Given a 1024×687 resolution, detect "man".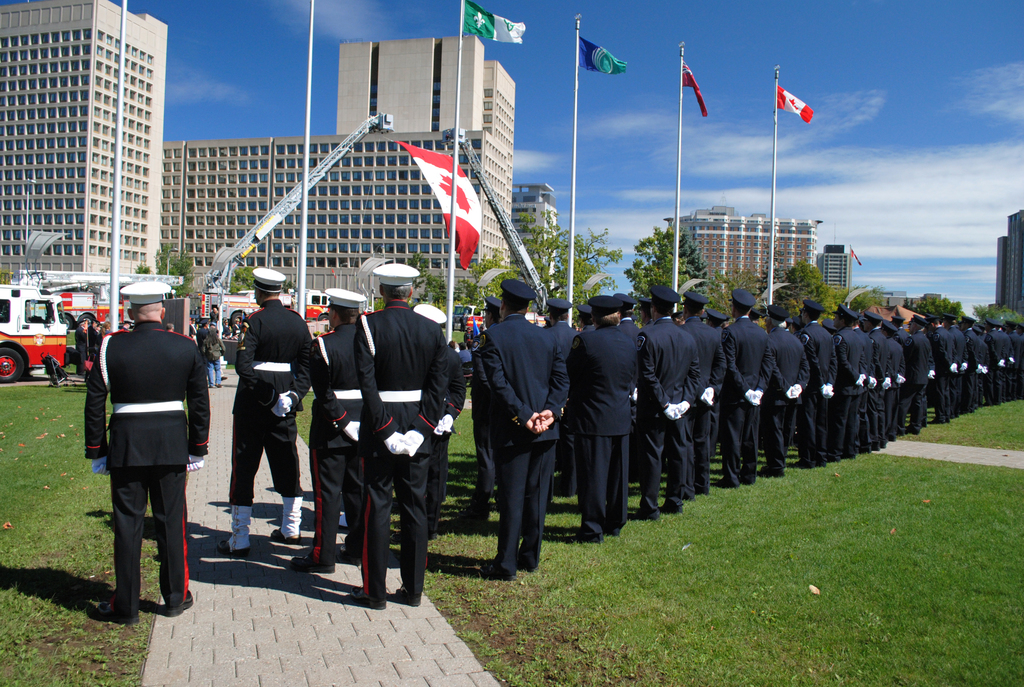
{"x1": 786, "y1": 313, "x2": 810, "y2": 329}.
